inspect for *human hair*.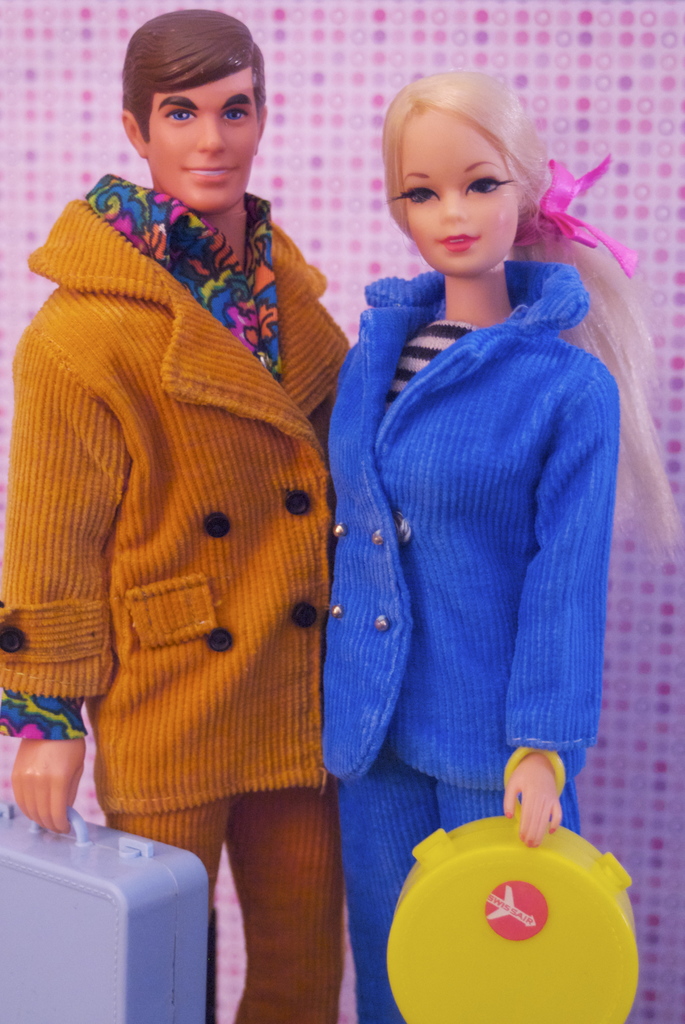
Inspection: [392,68,672,512].
